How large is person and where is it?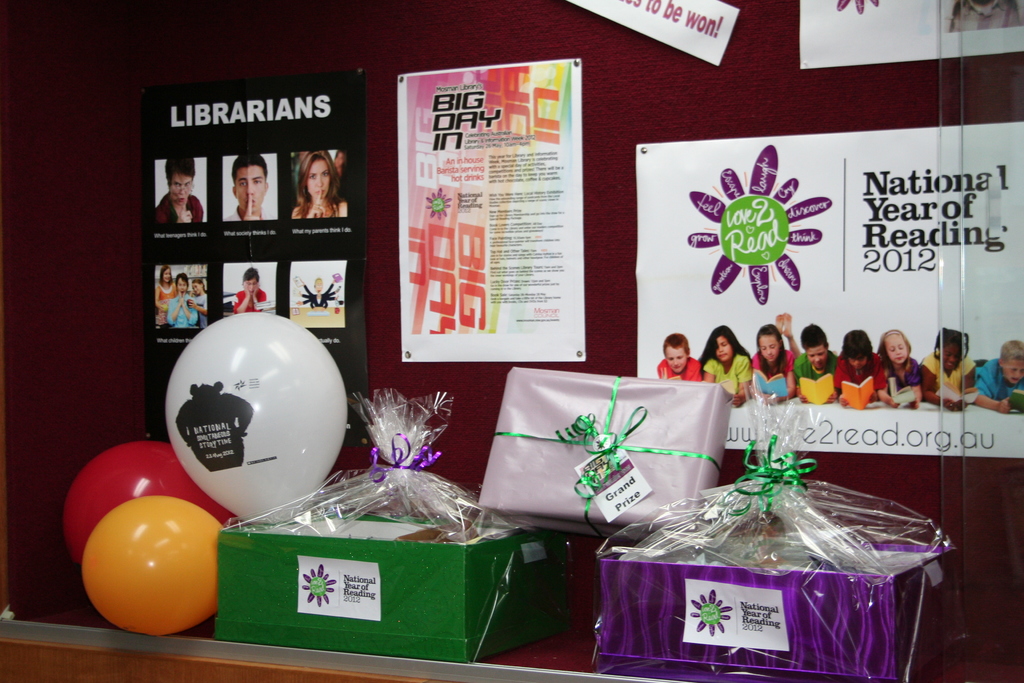
Bounding box: bbox(156, 155, 200, 222).
